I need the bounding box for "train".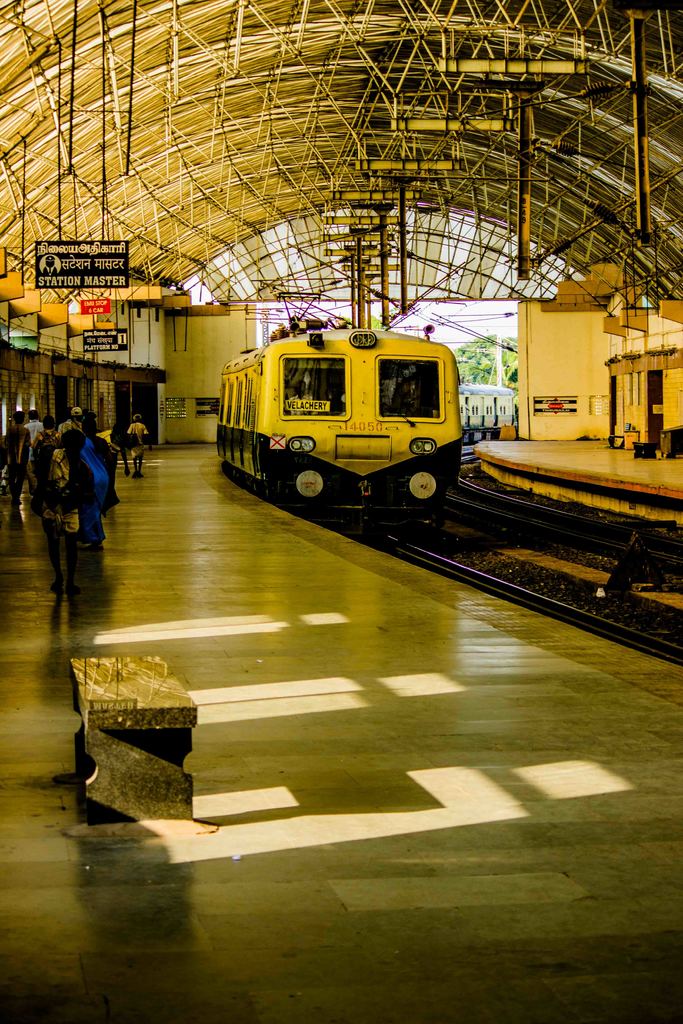
Here it is: 220/283/463/533.
